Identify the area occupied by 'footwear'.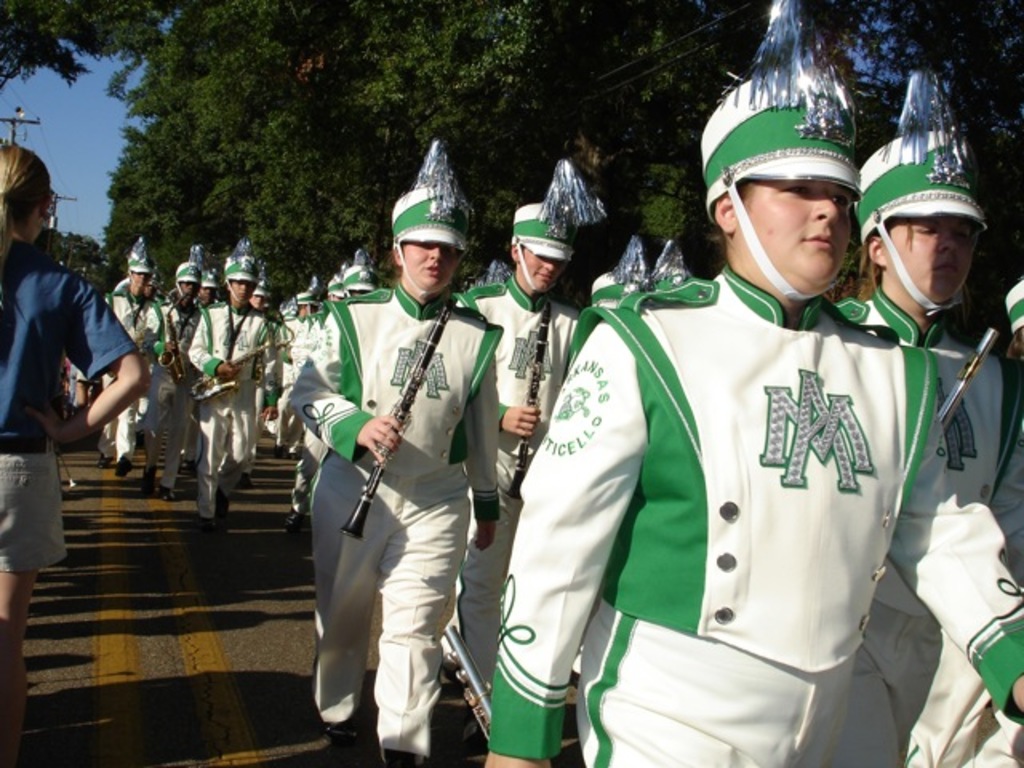
Area: 288 443 301 462.
